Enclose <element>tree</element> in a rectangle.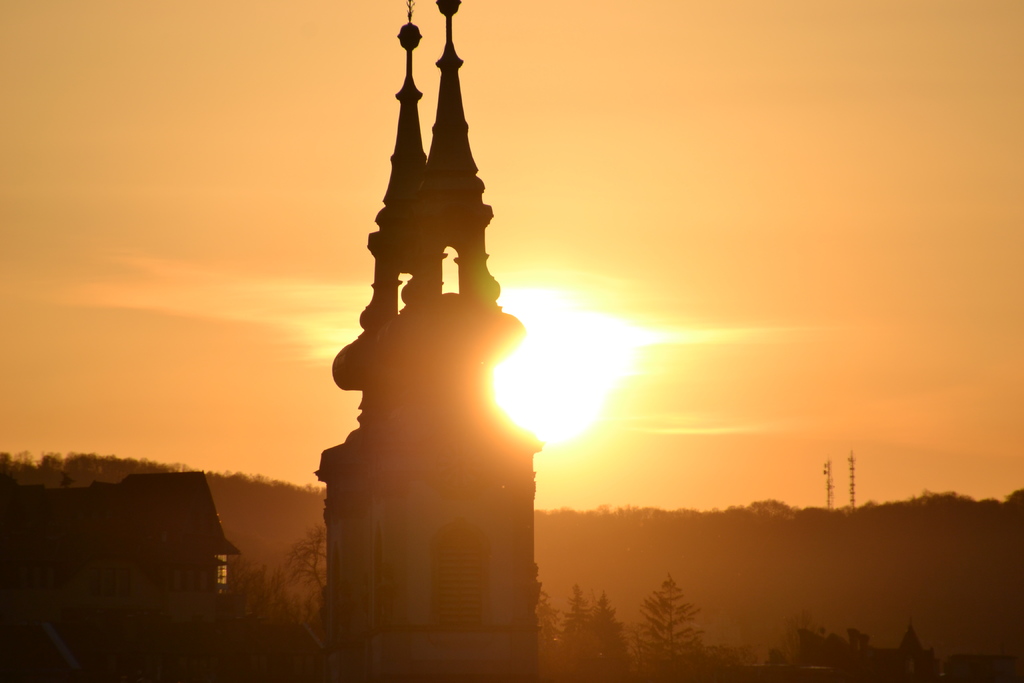
36,452,57,486.
